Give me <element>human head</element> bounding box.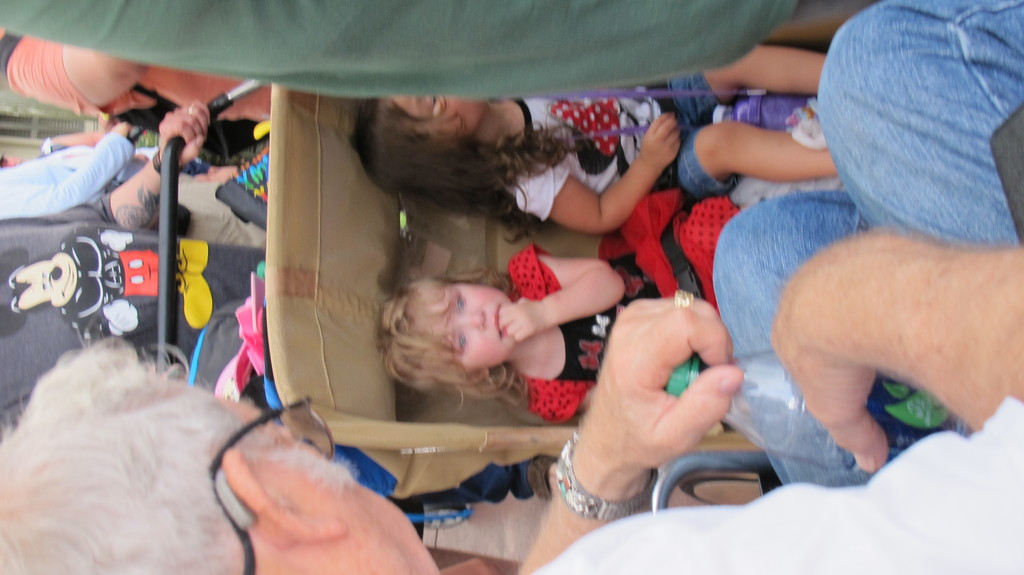
rect(371, 257, 550, 371).
